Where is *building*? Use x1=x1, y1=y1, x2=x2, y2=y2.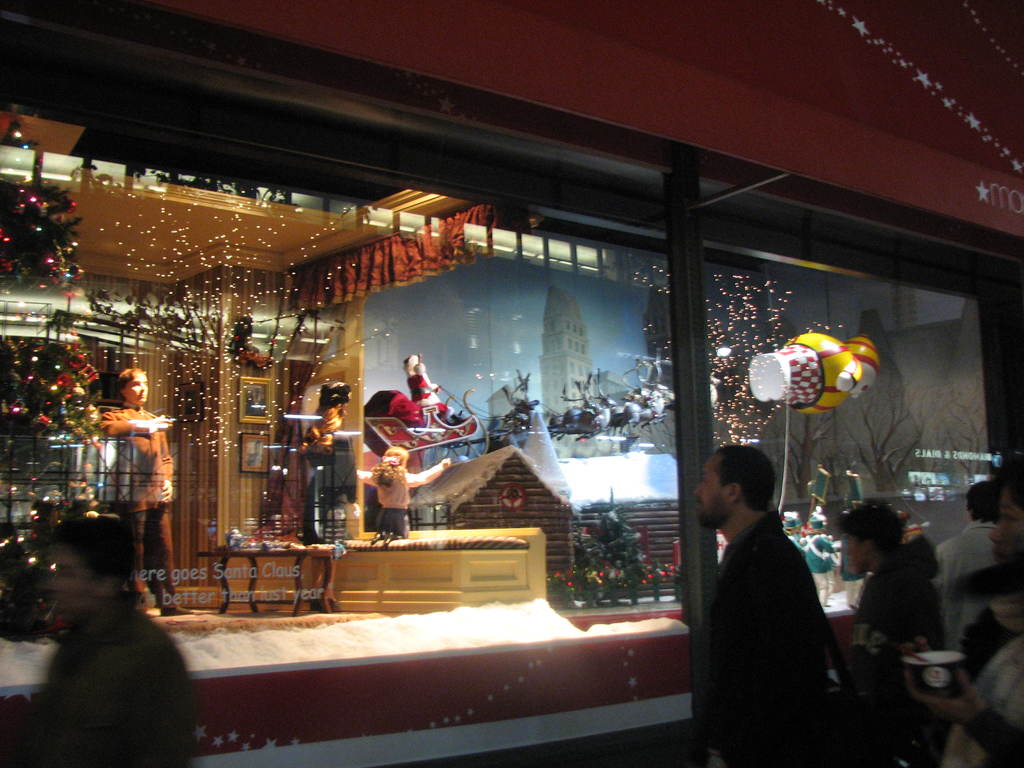
x1=0, y1=0, x2=1023, y2=767.
